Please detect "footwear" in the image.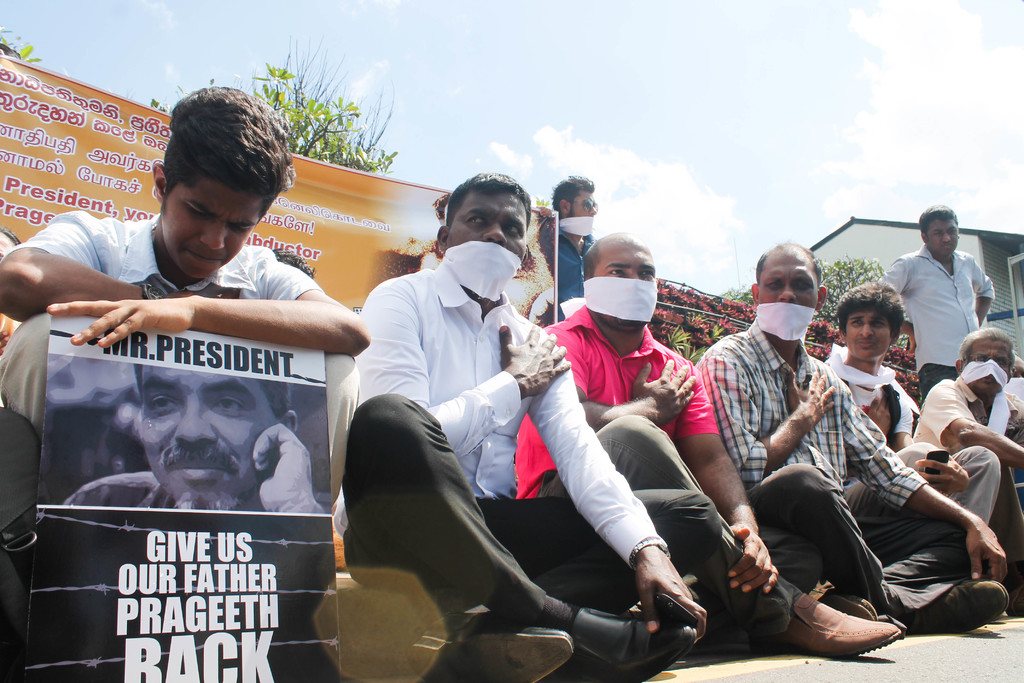
{"left": 911, "top": 580, "right": 1010, "bottom": 637}.
